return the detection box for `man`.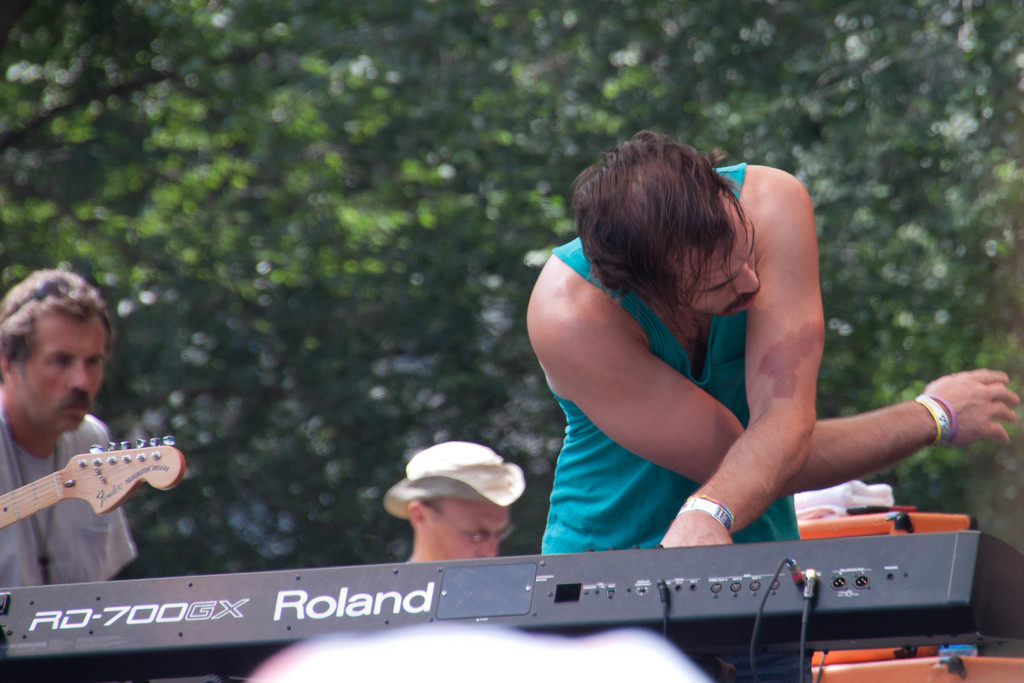
Rect(522, 126, 1023, 682).
